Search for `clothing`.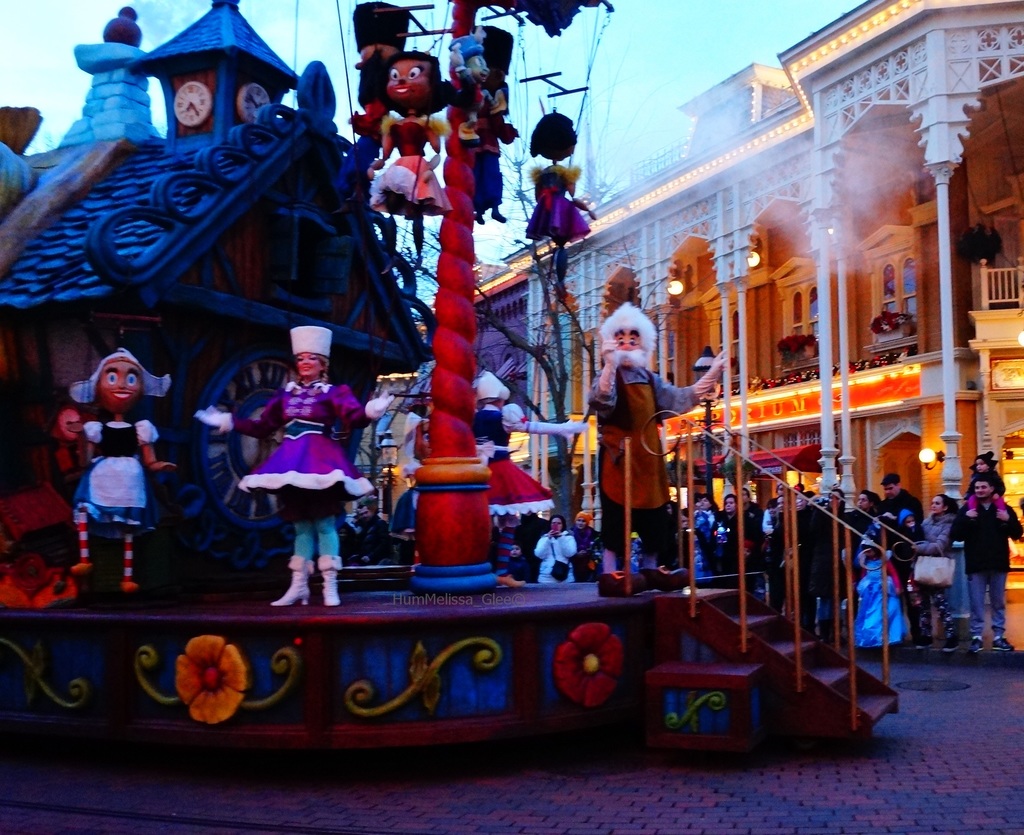
Found at (968,572,1008,638).
